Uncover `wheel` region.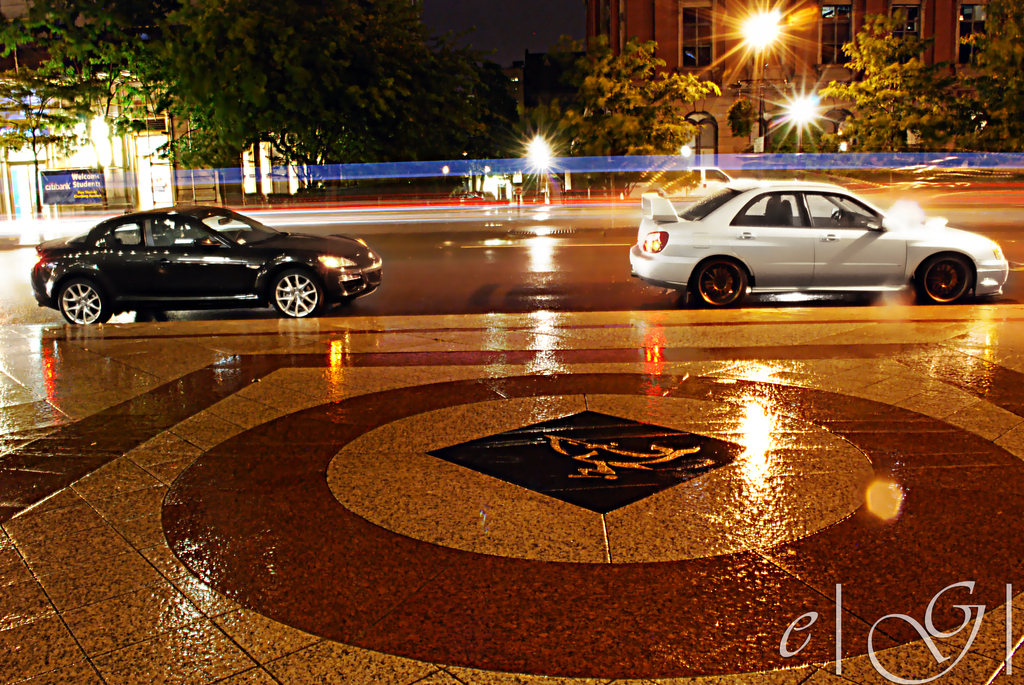
Uncovered: {"x1": 918, "y1": 253, "x2": 970, "y2": 305}.
